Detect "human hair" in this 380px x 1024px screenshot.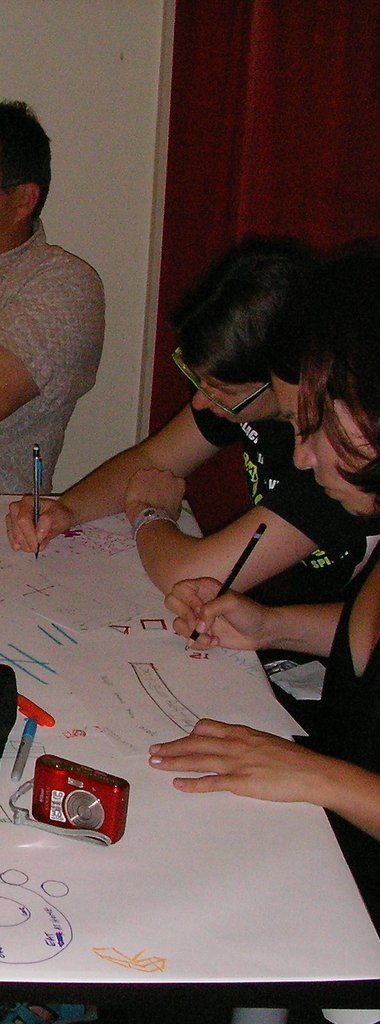
Detection: BBox(178, 233, 345, 424).
